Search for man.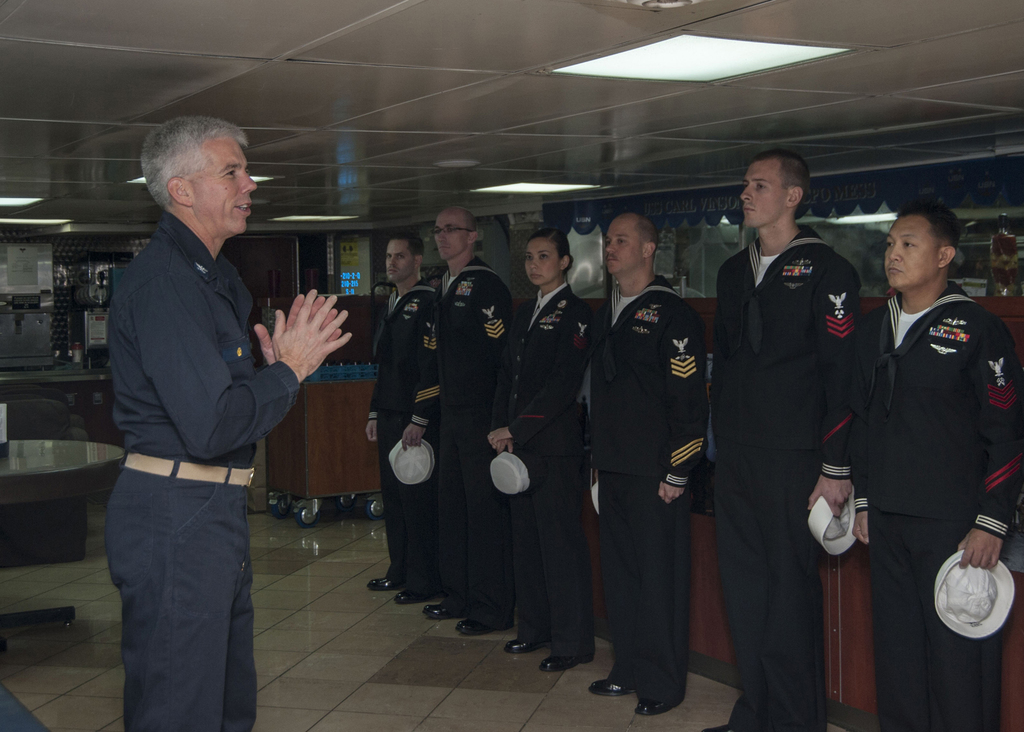
Found at [x1=409, y1=206, x2=524, y2=628].
